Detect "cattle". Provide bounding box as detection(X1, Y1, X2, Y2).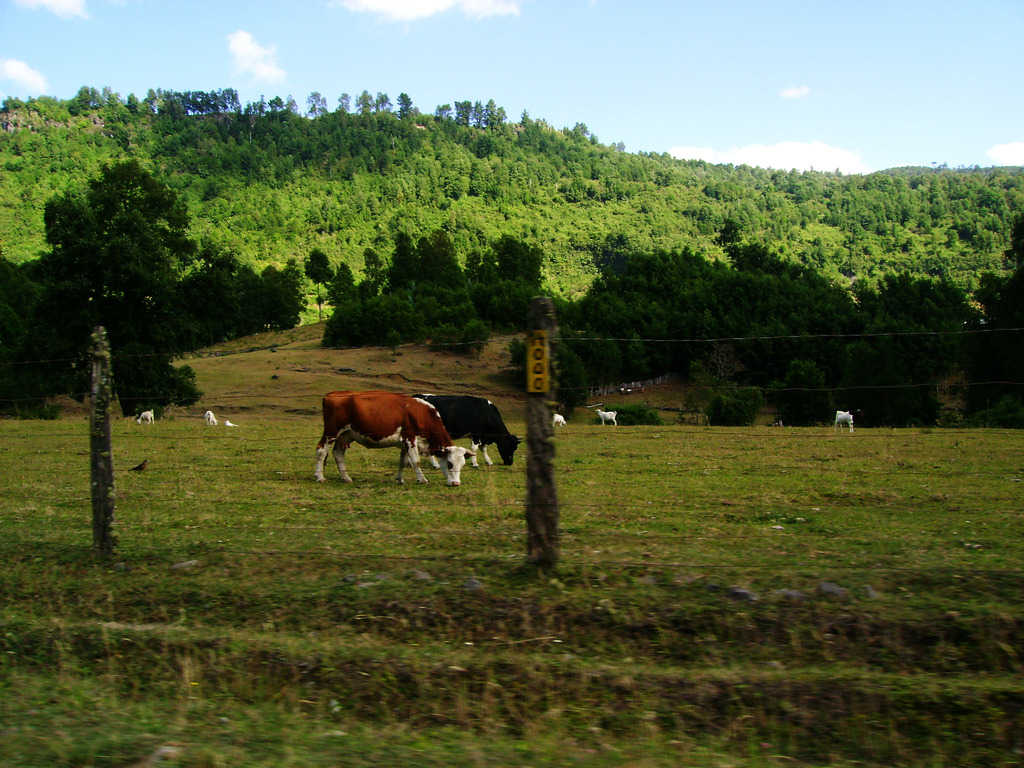
detection(593, 407, 620, 426).
